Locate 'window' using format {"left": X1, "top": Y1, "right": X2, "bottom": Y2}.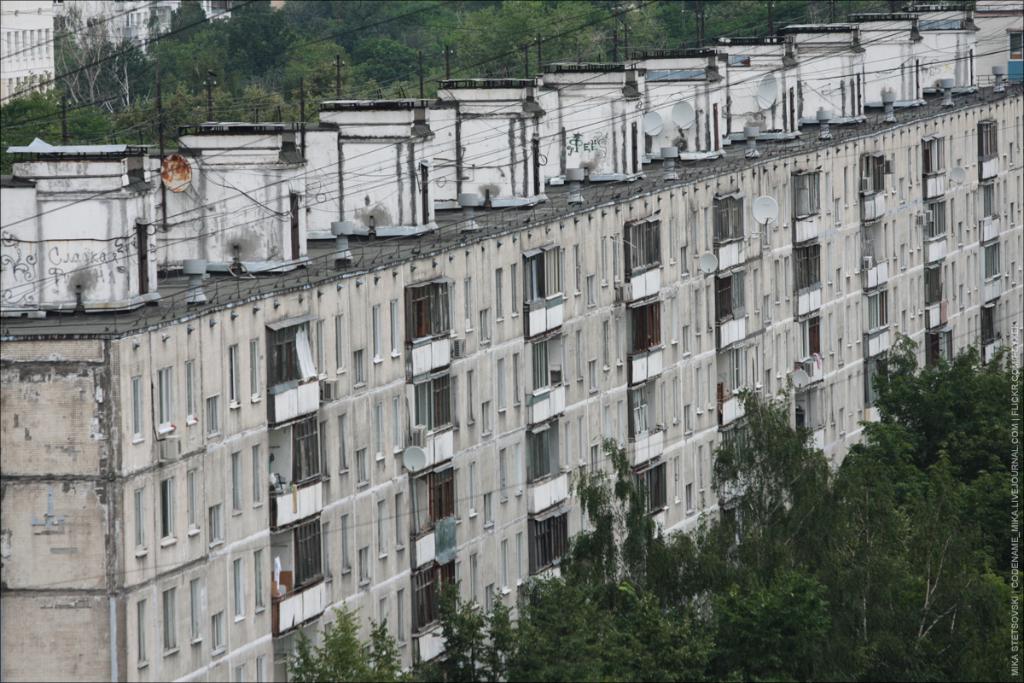
{"left": 293, "top": 406, "right": 329, "bottom": 484}.
